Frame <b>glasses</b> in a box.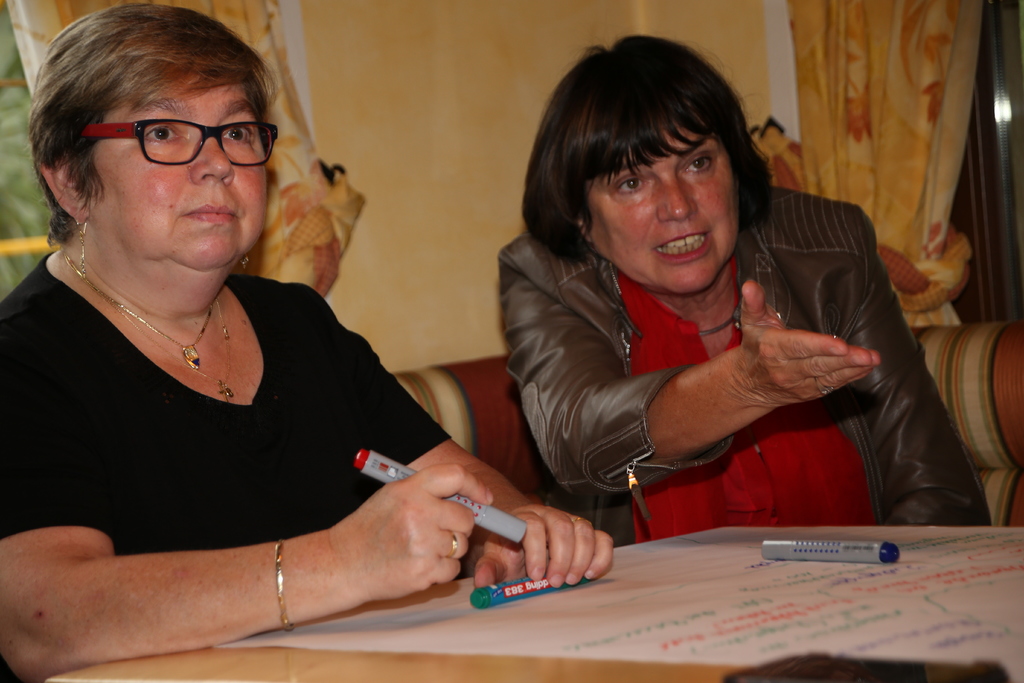
crop(62, 99, 277, 168).
